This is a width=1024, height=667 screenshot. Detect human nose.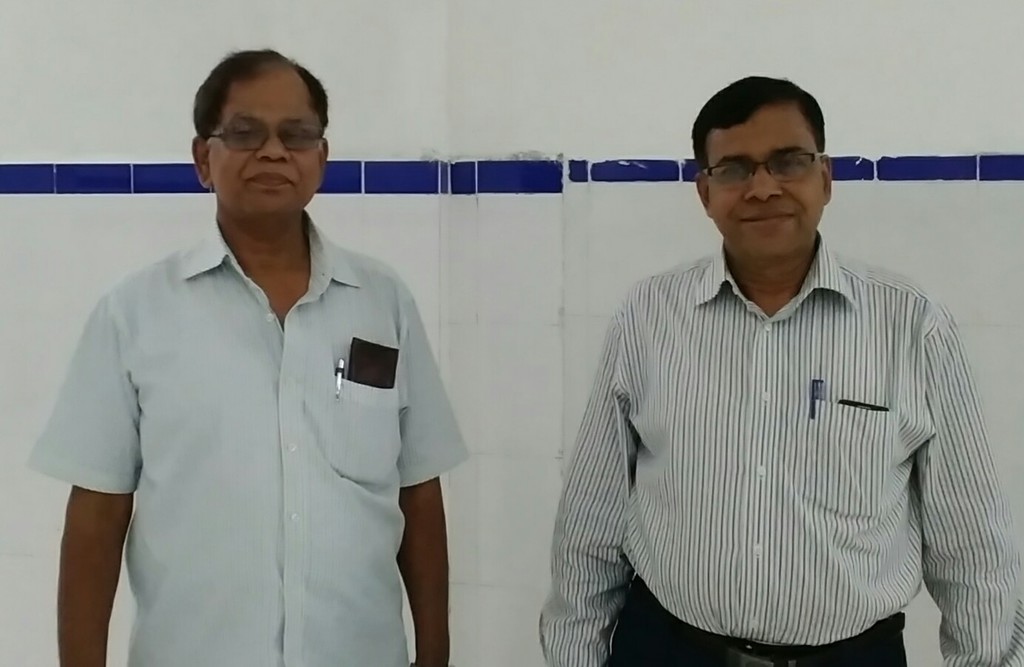
l=743, t=161, r=787, b=201.
